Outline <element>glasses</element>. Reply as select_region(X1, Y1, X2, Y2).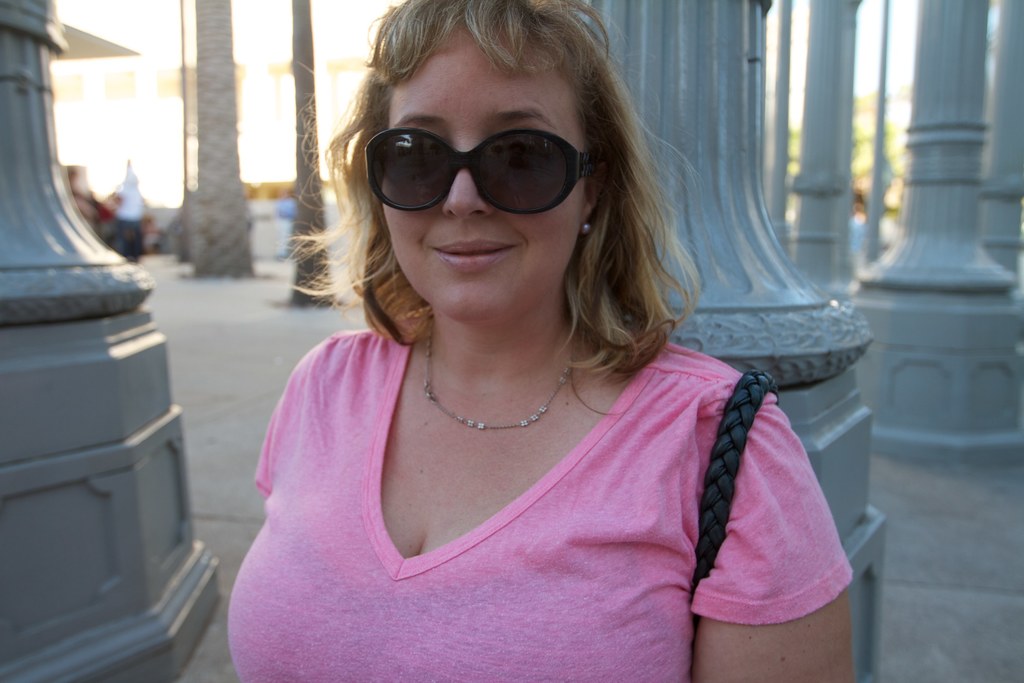
select_region(363, 126, 599, 213).
